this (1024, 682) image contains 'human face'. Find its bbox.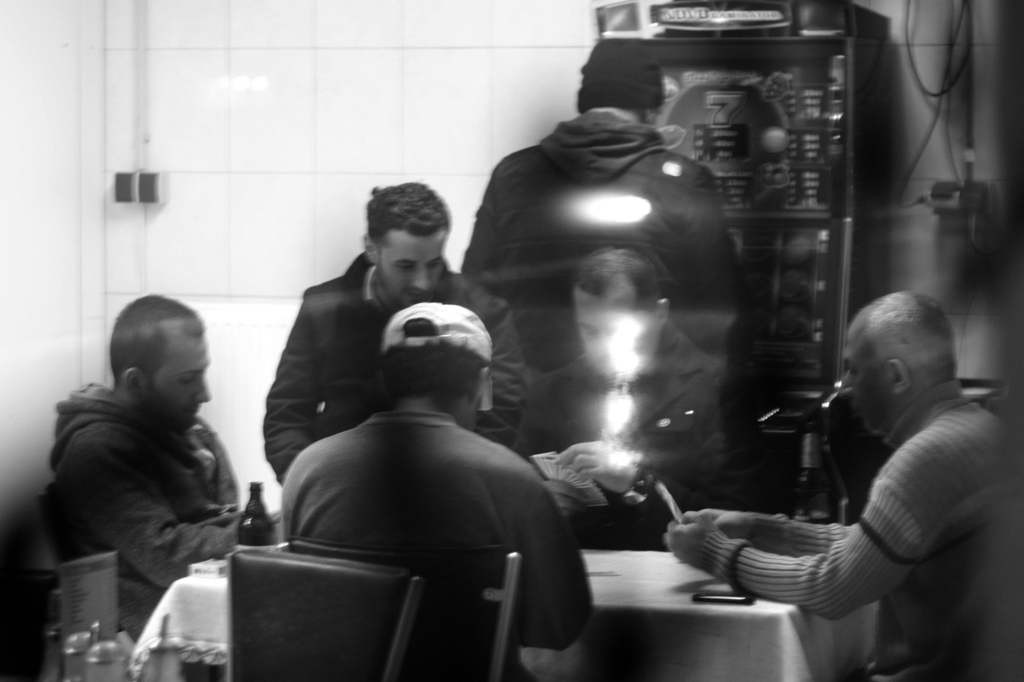
581/295/651/378.
